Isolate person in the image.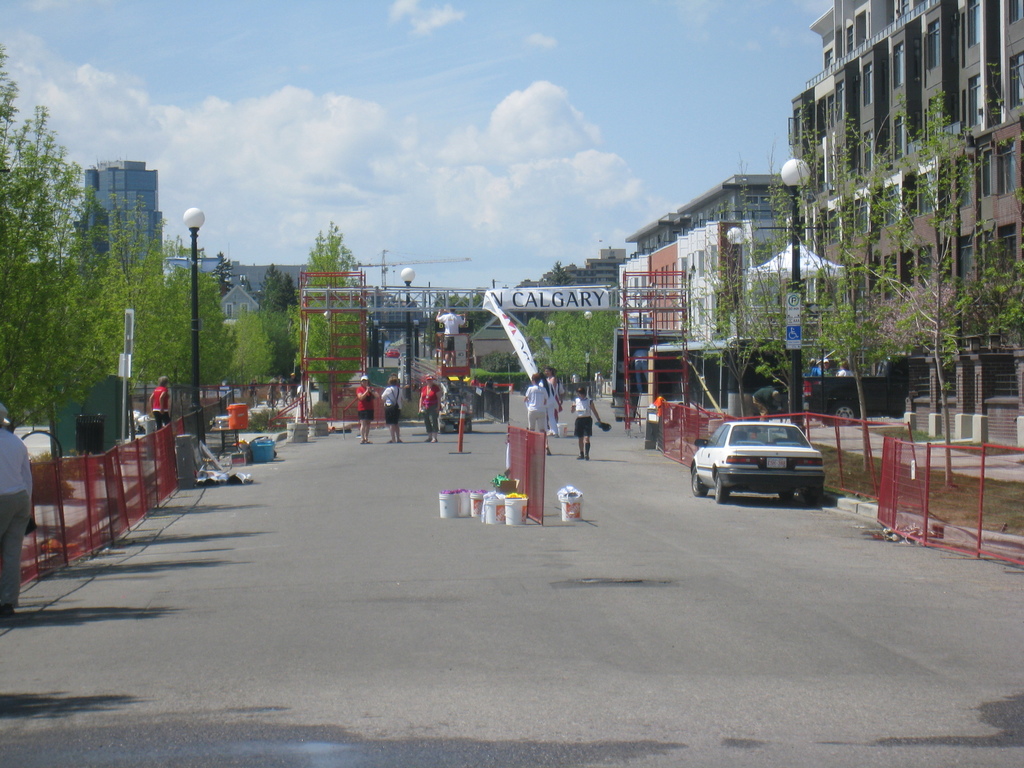
Isolated region: l=354, t=372, r=374, b=441.
